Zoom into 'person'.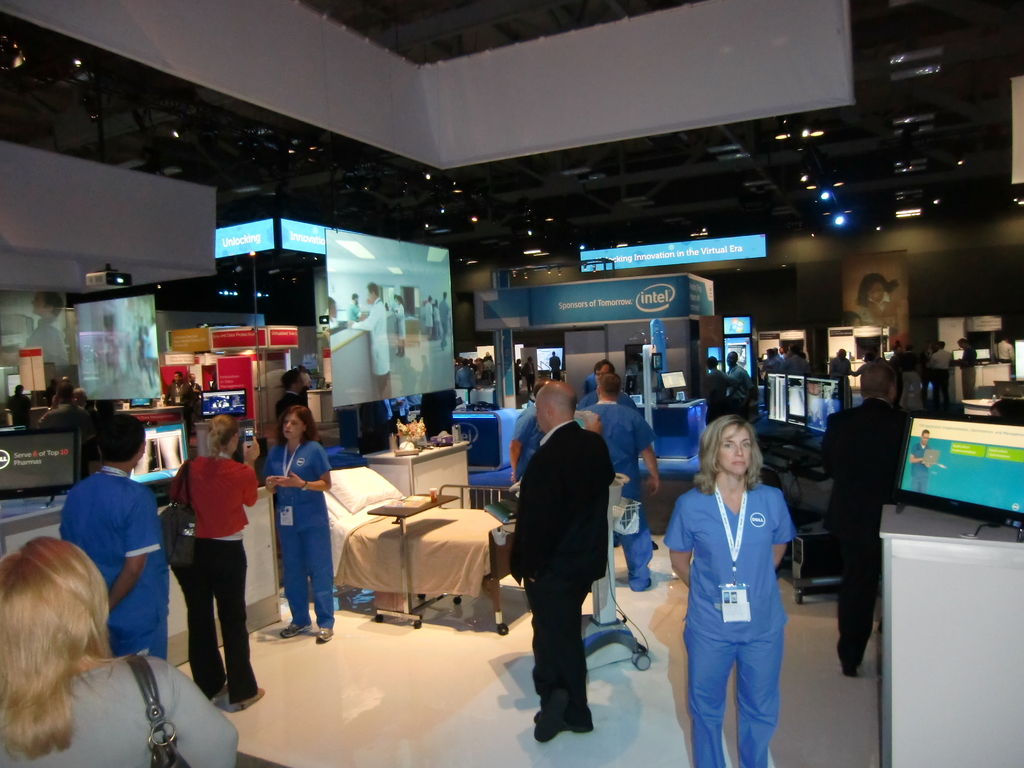
Zoom target: bbox=[818, 354, 911, 679].
